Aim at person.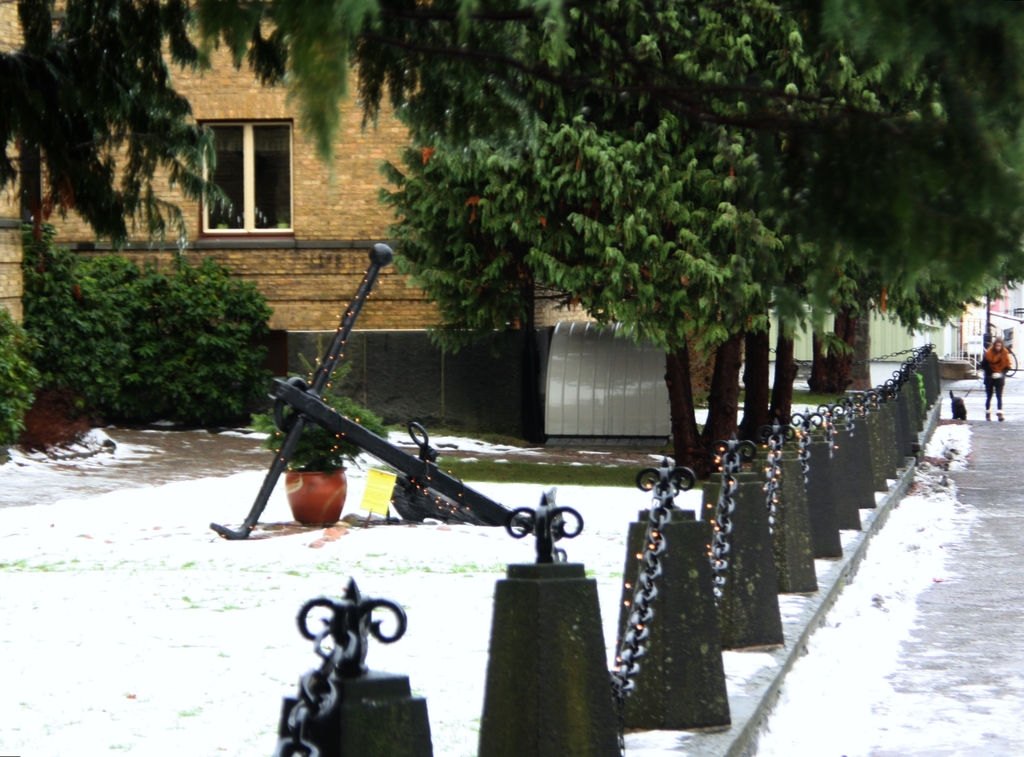
Aimed at 980 338 1012 420.
